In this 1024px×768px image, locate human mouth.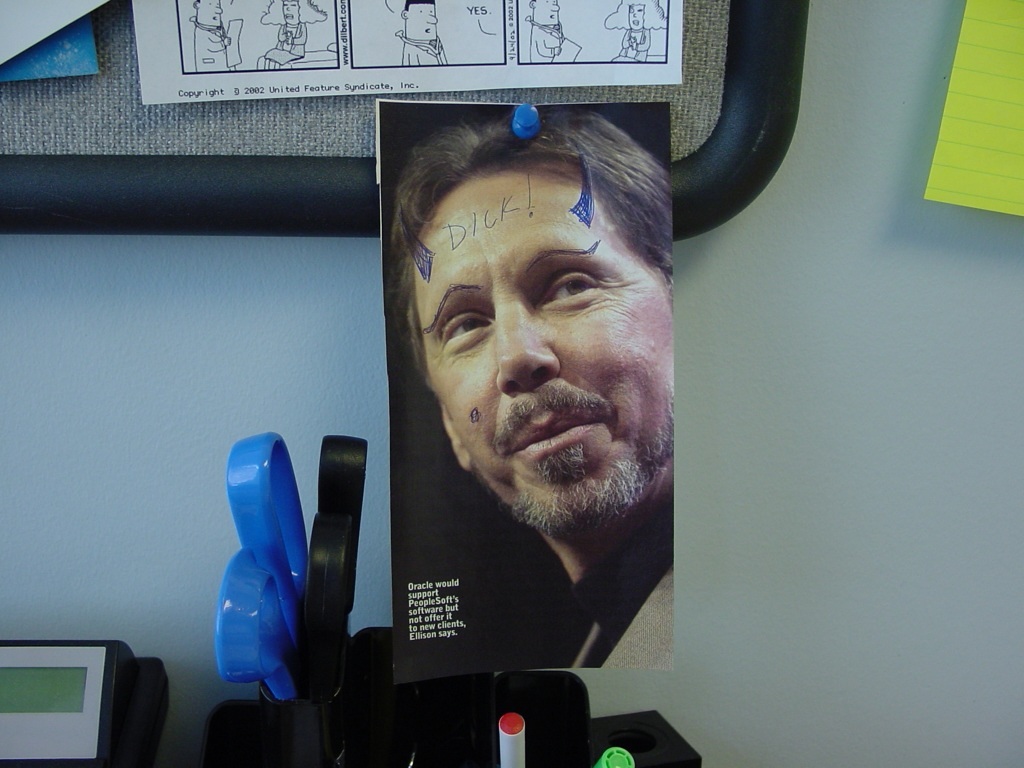
Bounding box: [left=504, top=409, right=610, bottom=462].
